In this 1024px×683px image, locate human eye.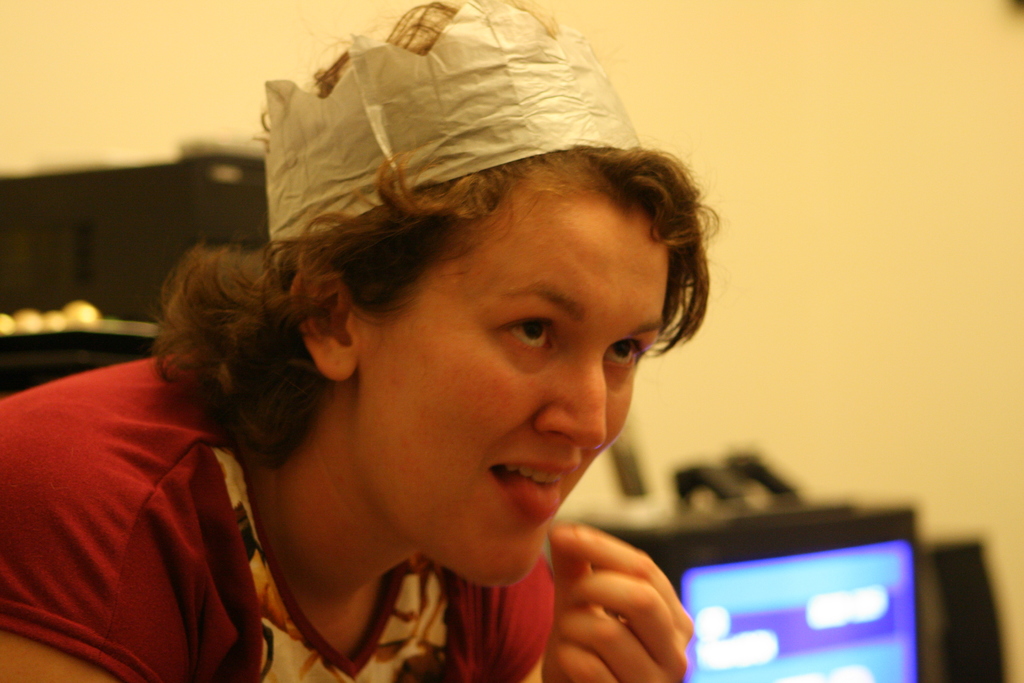
Bounding box: 488/305/558/354.
